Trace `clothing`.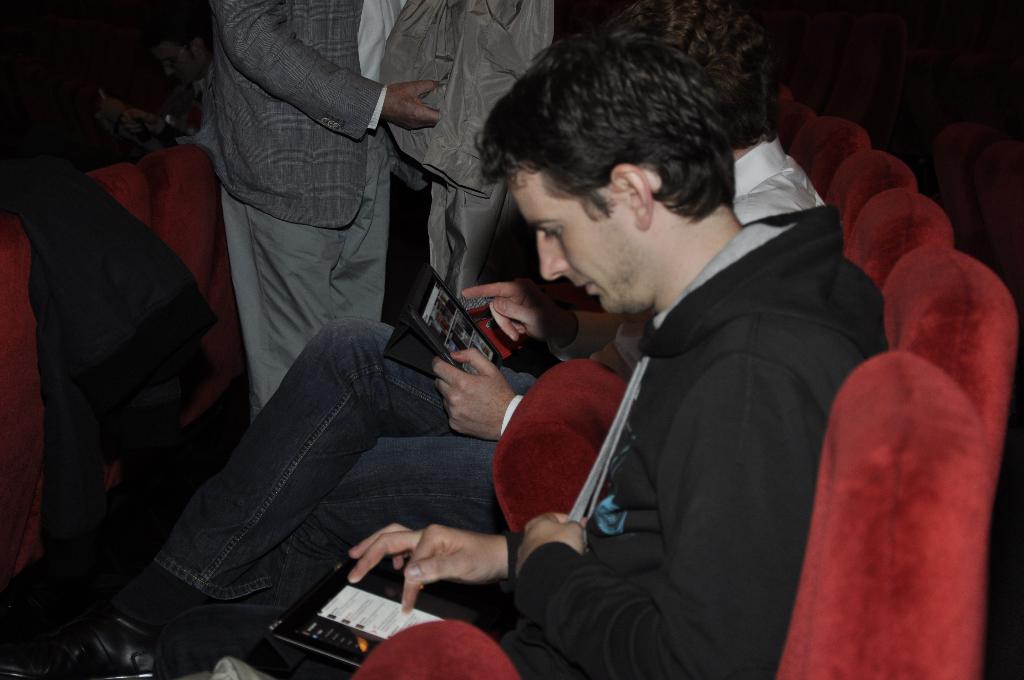
Traced to Rect(134, 131, 870, 611).
